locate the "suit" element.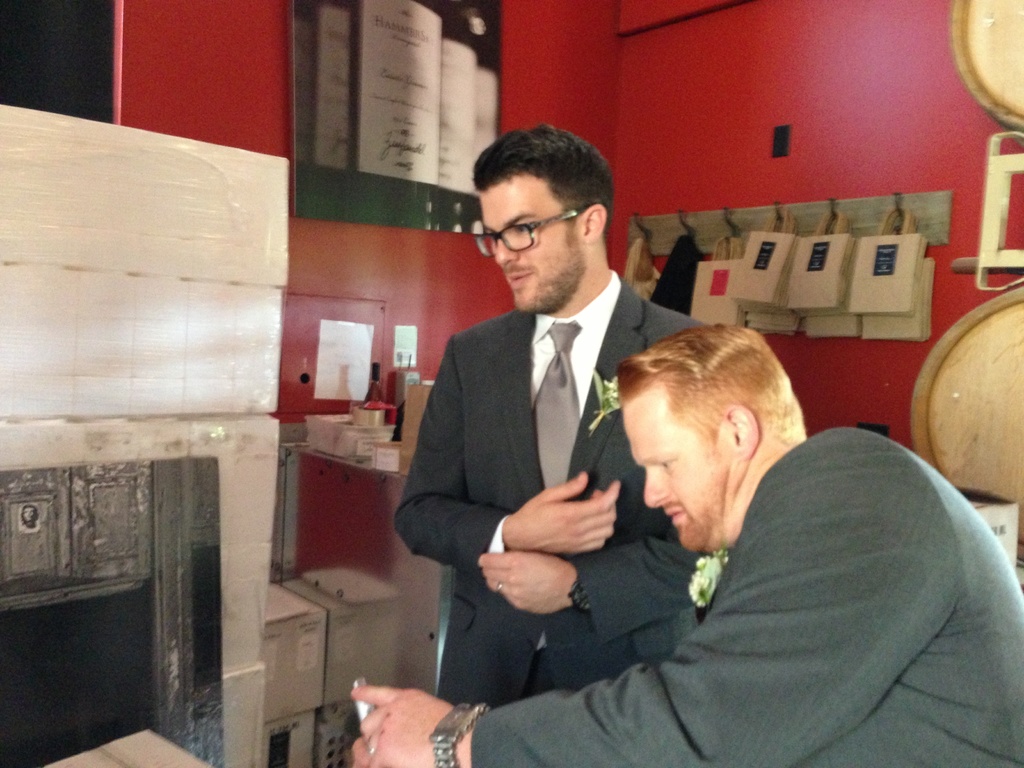
Element bbox: 465,425,1023,767.
